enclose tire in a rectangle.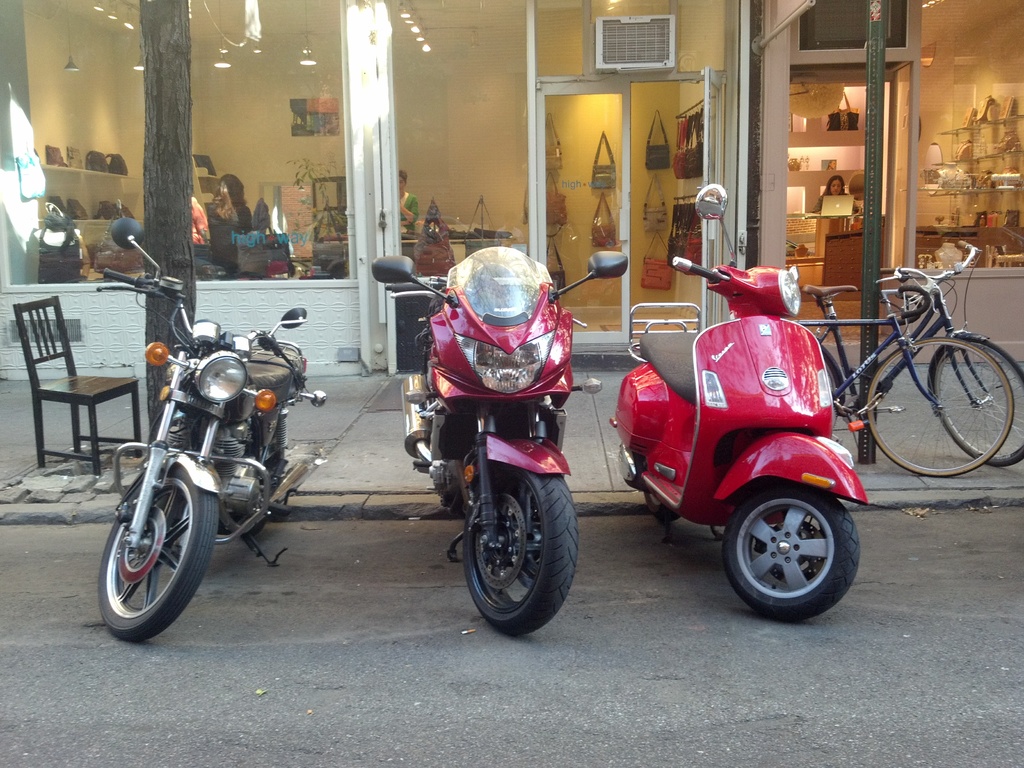
(927, 333, 1023, 466).
